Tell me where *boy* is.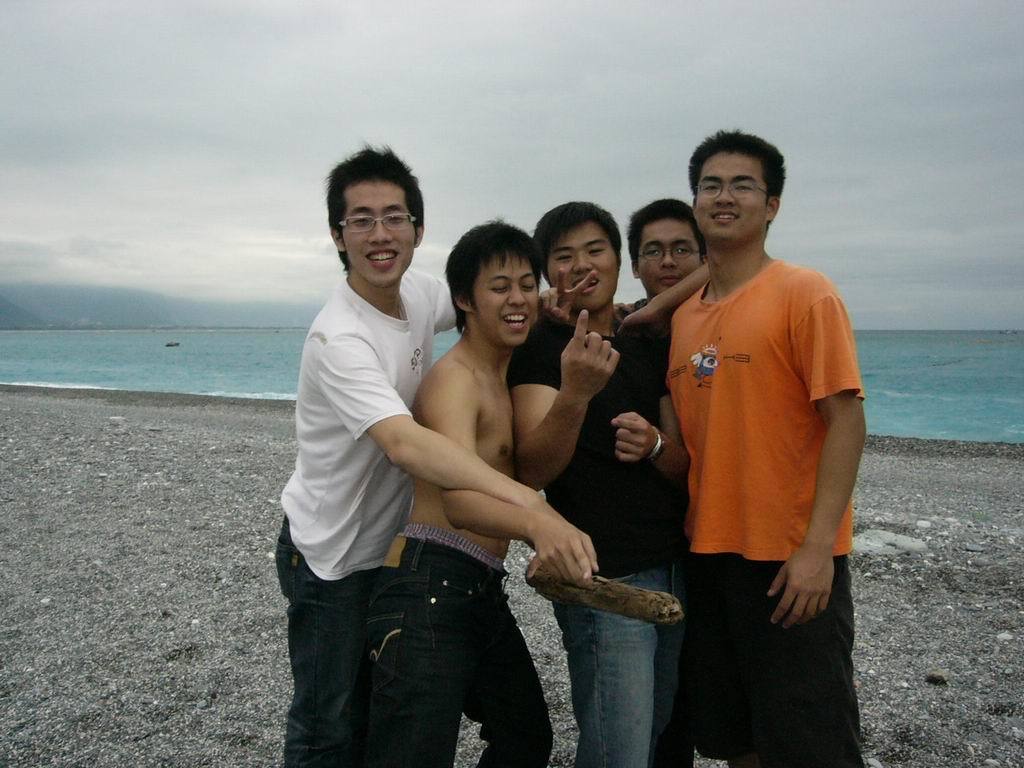
*boy* is at (x1=589, y1=128, x2=879, y2=767).
